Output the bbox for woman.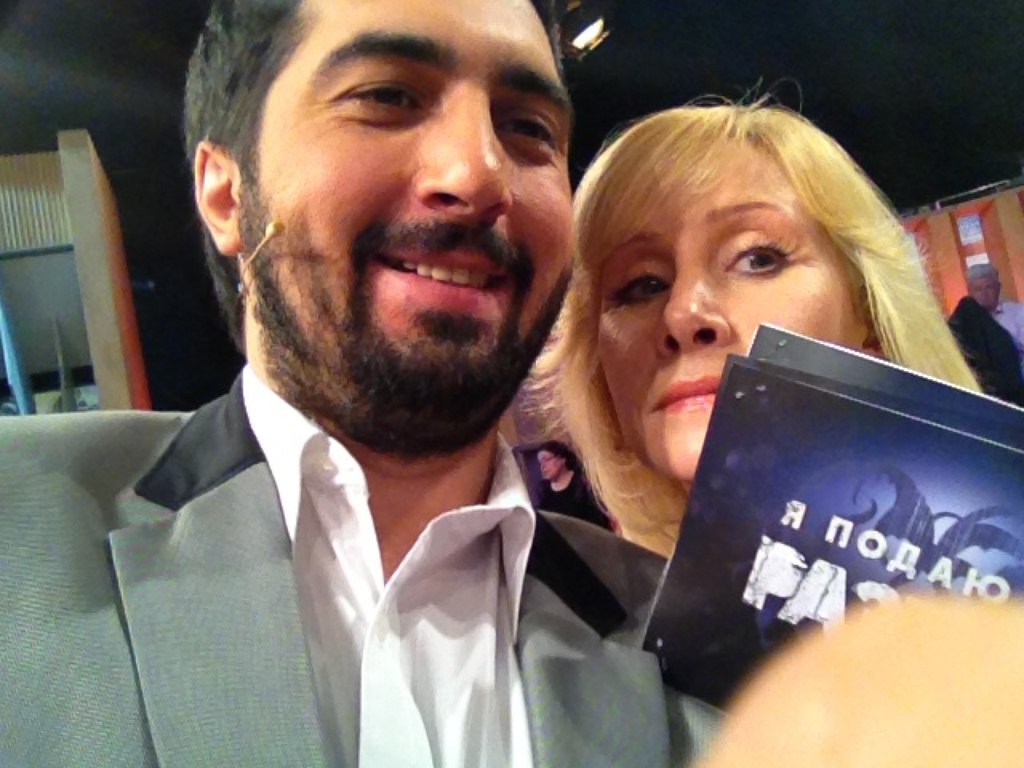
x1=518 y1=90 x2=982 y2=559.
